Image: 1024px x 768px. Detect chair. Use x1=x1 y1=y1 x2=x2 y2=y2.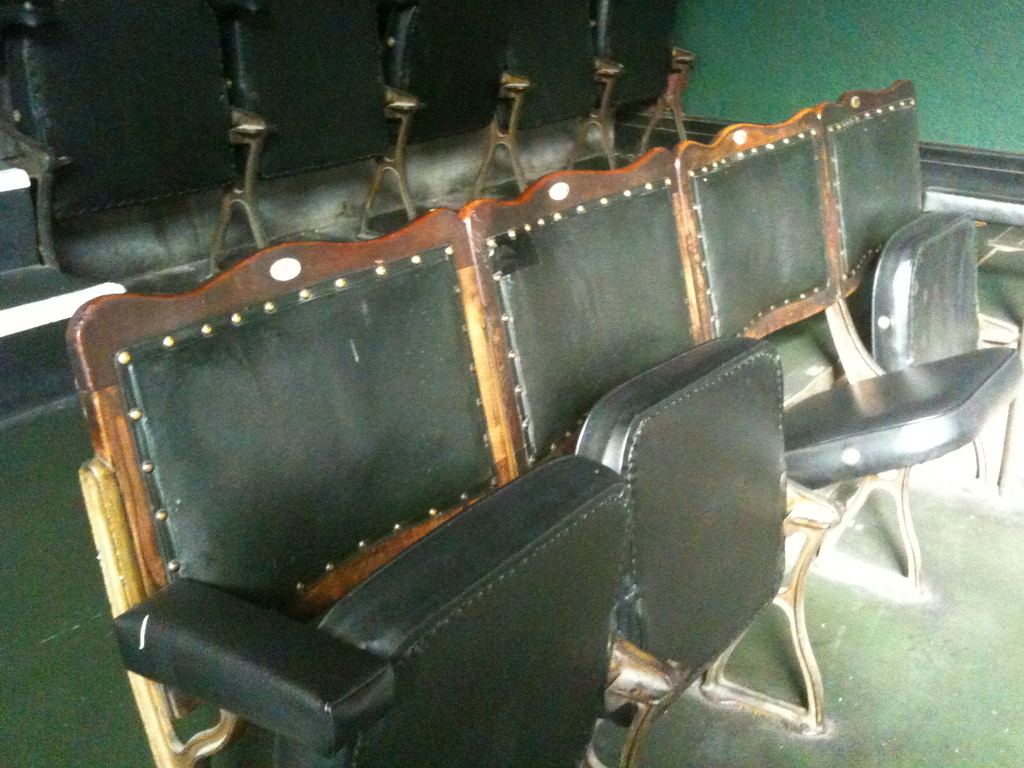
x1=497 y1=0 x2=624 y2=189.
